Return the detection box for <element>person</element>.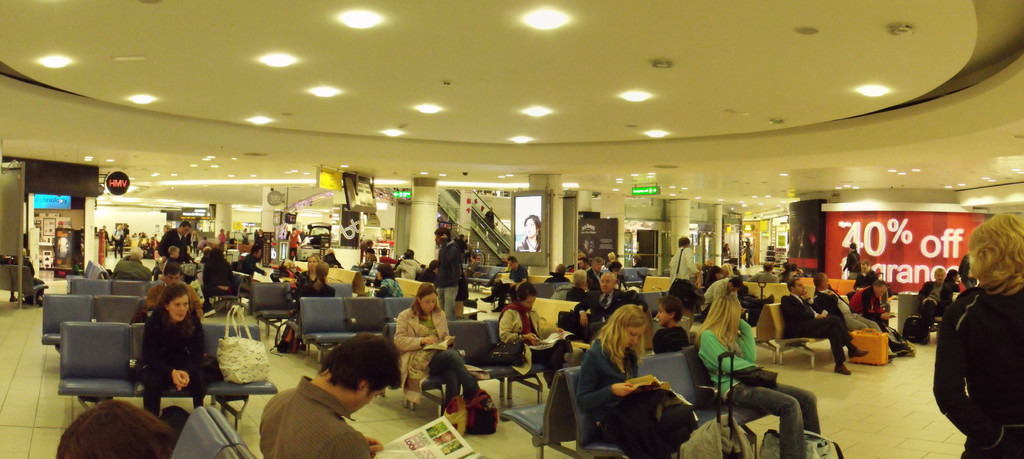
pyautogui.locateOnScreen(549, 266, 570, 281).
